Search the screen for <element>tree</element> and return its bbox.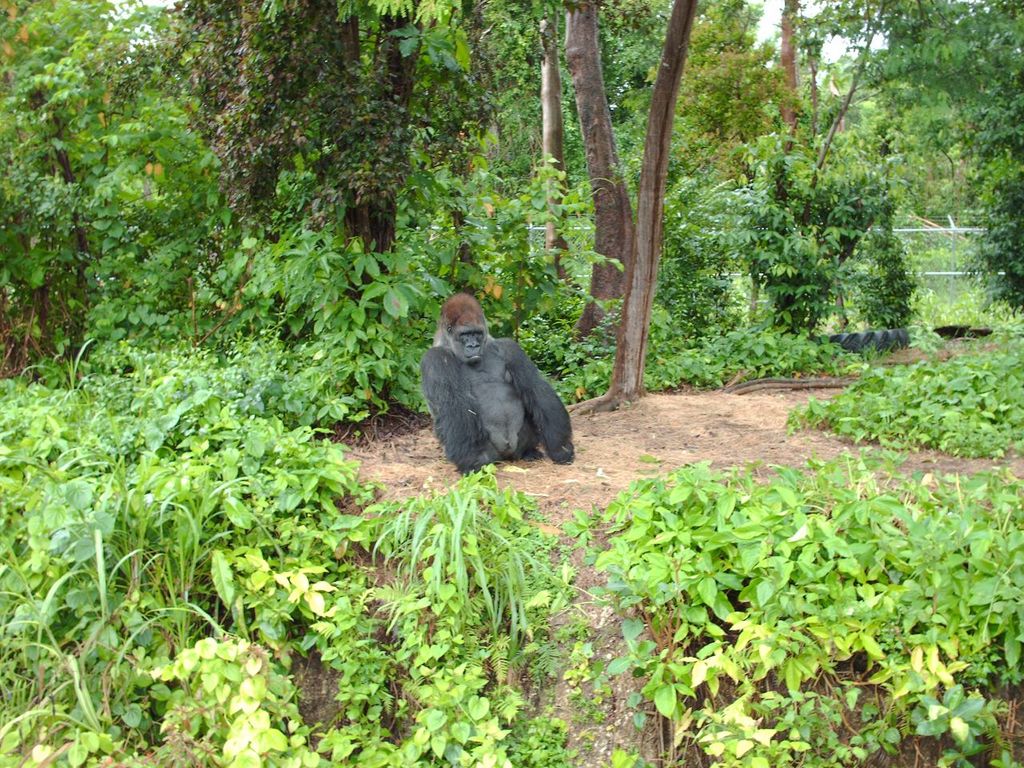
Found: [left=561, top=0, right=642, bottom=336].
